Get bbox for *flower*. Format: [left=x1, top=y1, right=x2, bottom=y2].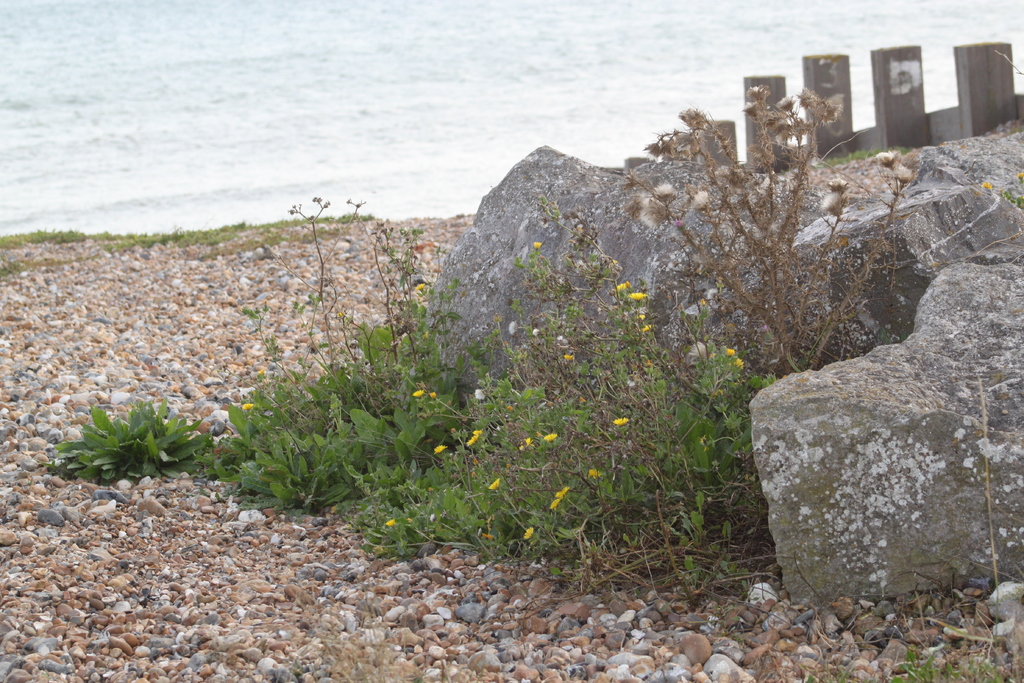
[left=660, top=185, right=671, bottom=198].
